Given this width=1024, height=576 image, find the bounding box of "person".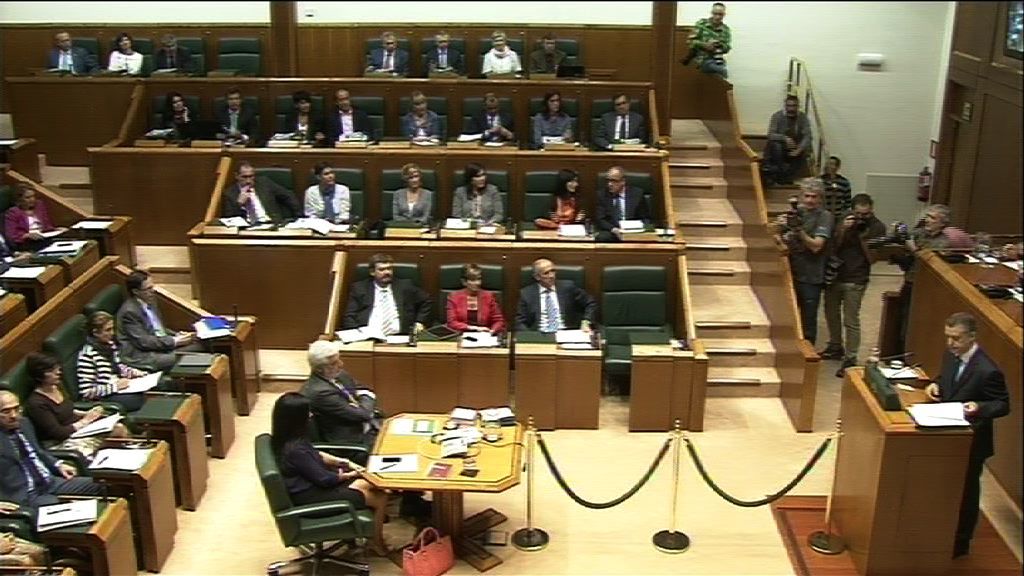
592 94 648 150.
